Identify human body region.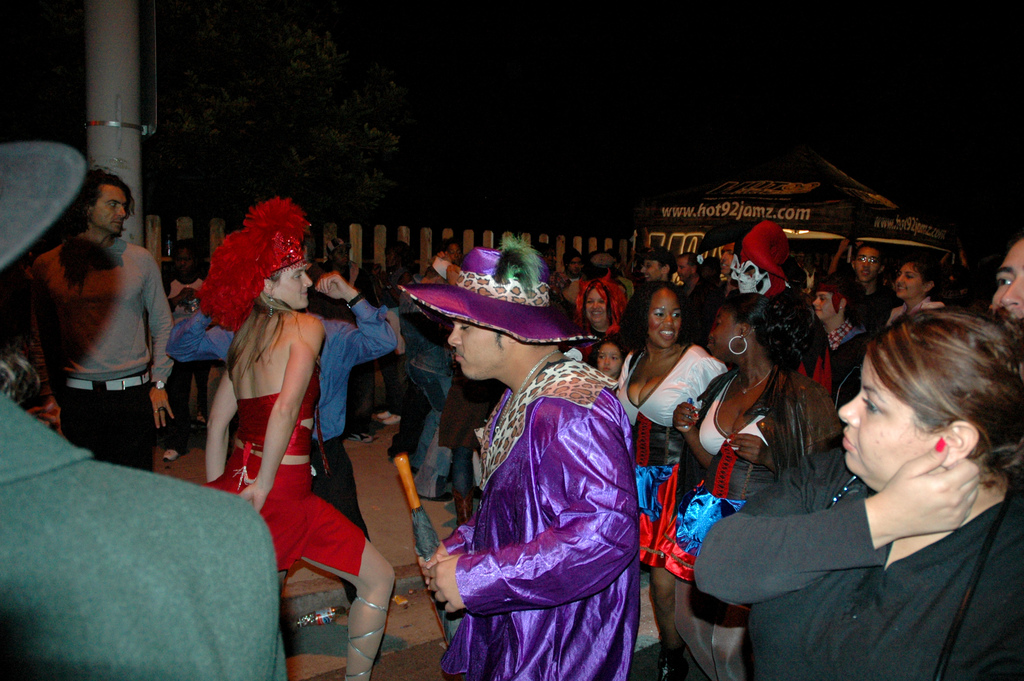
Region: BBox(29, 166, 166, 482).
